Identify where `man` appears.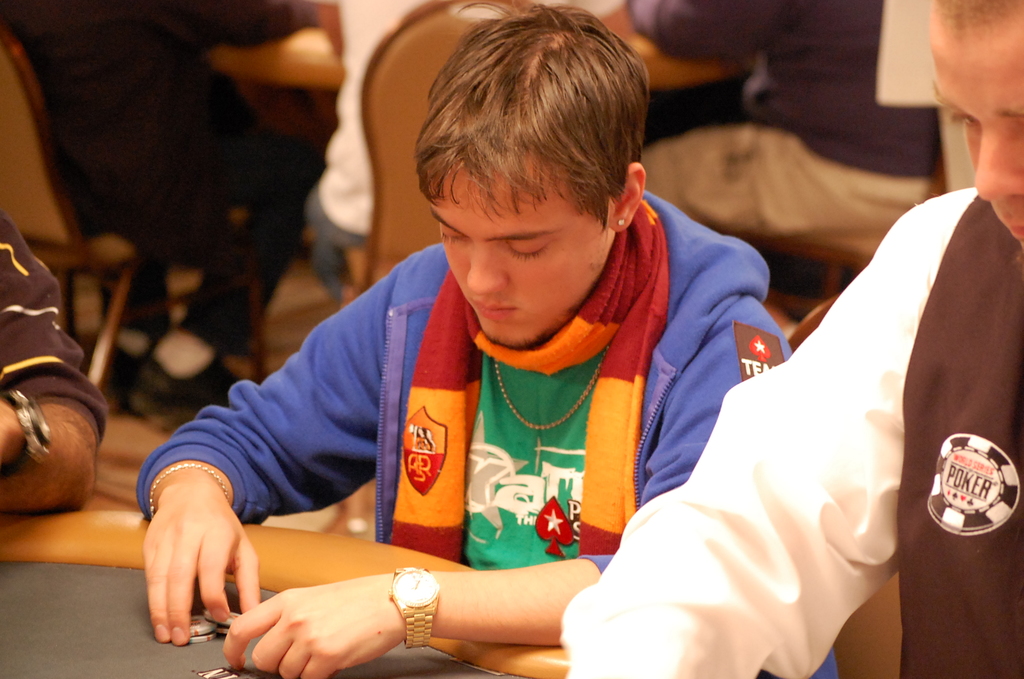
Appears at [0, 213, 107, 512].
